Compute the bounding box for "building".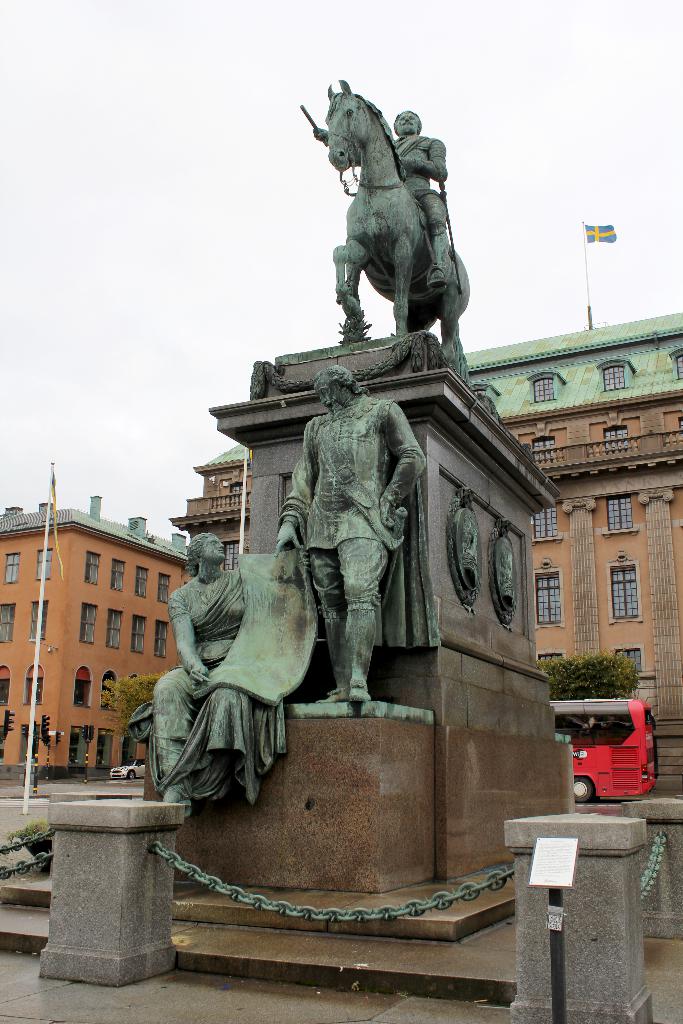
<bbox>175, 312, 682, 799</bbox>.
